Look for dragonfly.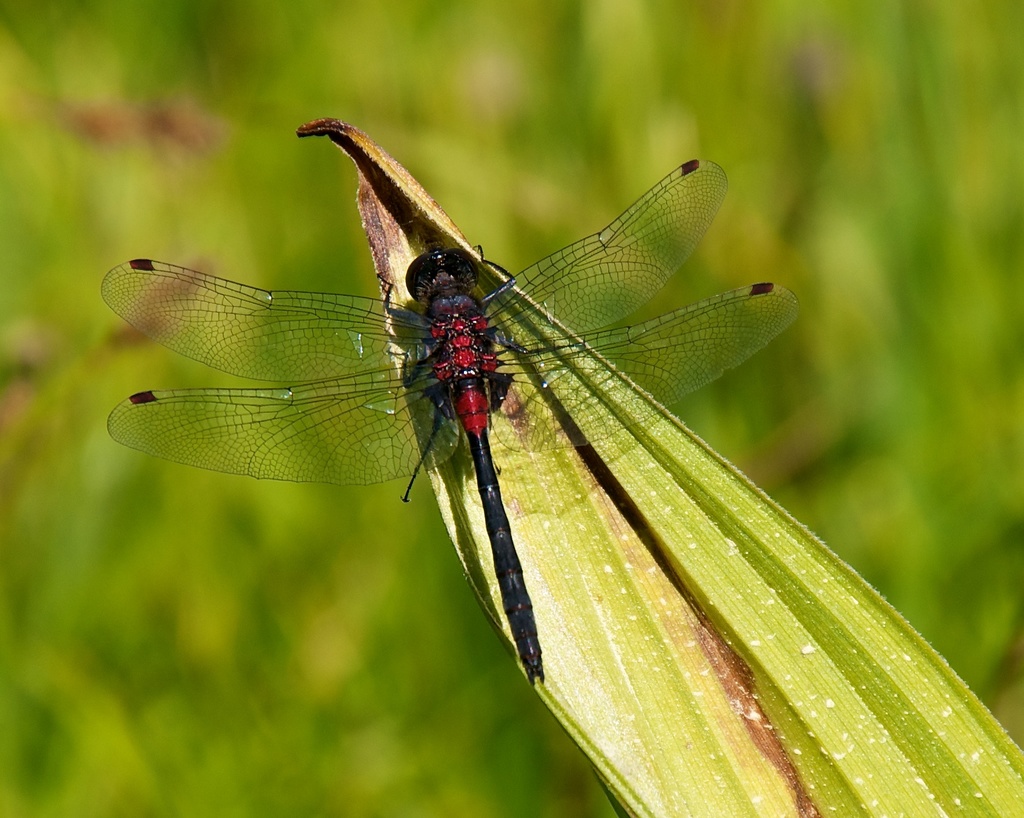
Found: crop(102, 156, 810, 684).
